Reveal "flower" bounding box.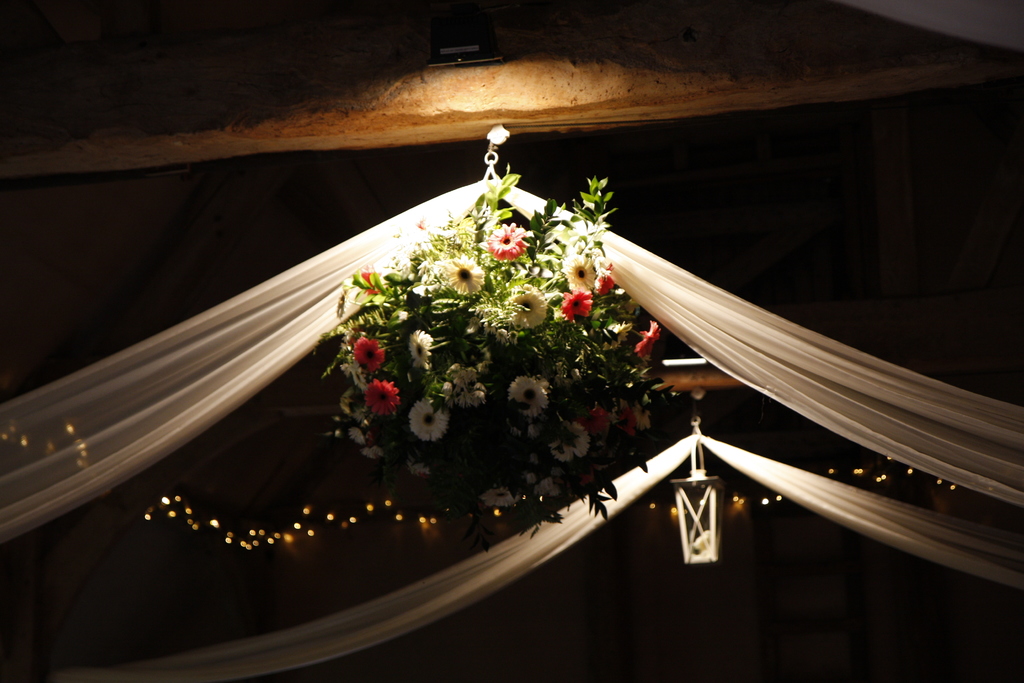
Revealed: bbox(551, 441, 573, 465).
